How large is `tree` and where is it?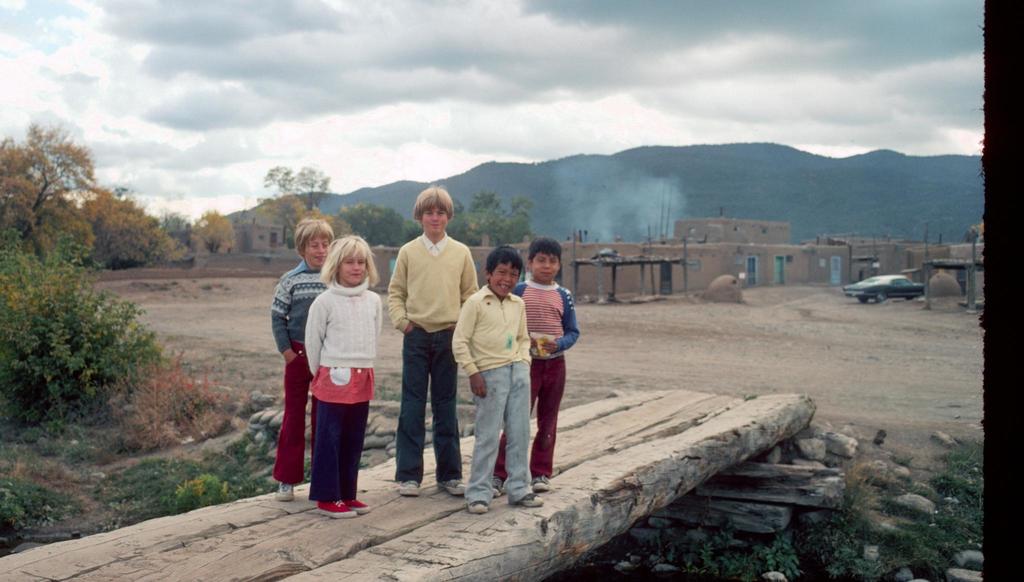
Bounding box: 251, 161, 326, 262.
